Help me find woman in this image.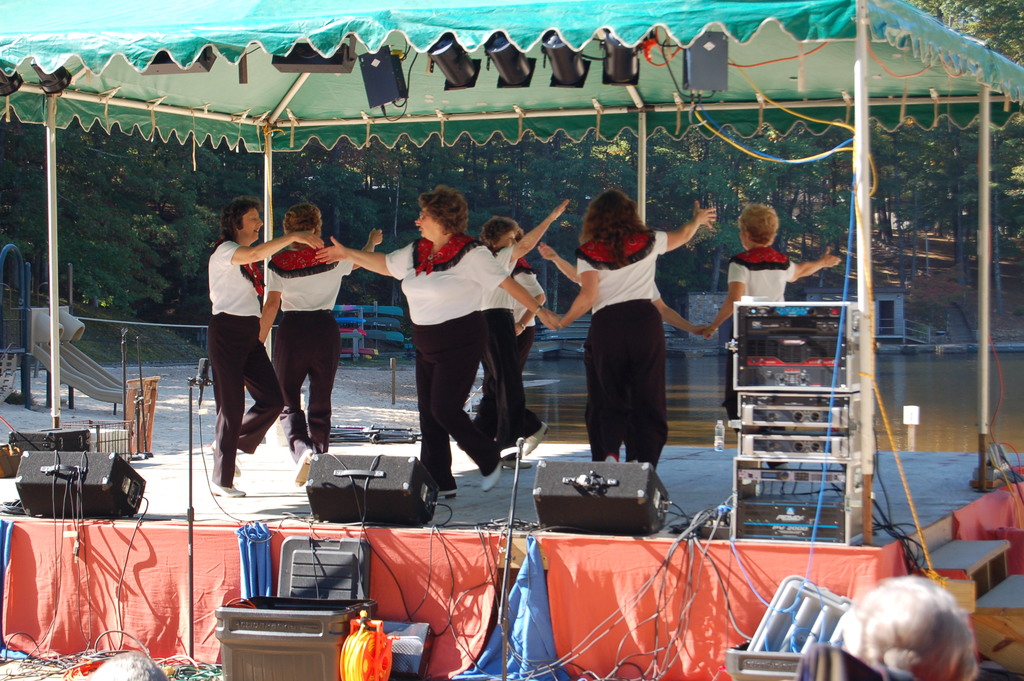
Found it: [508,226,544,378].
